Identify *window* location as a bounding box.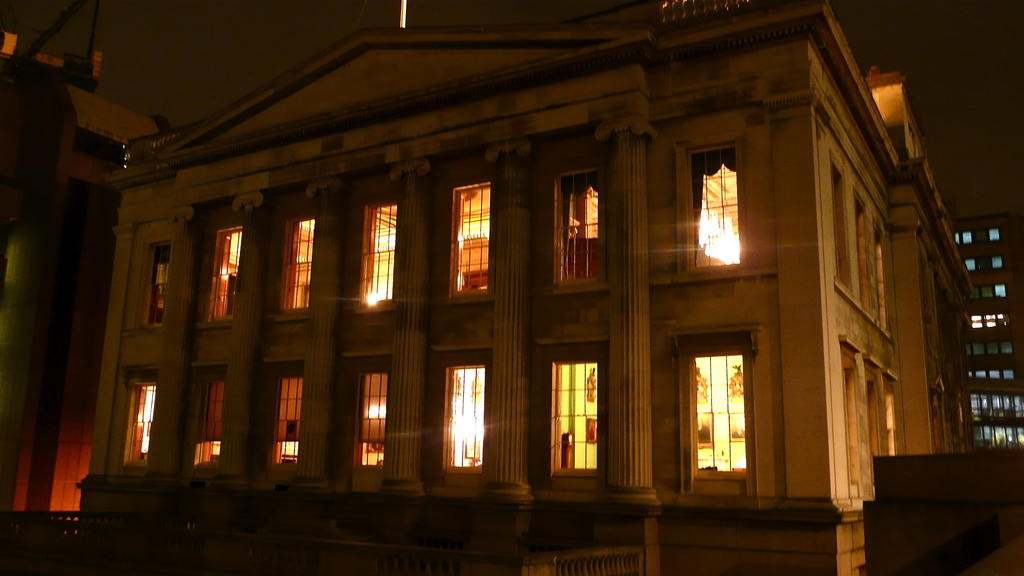
(left=966, top=339, right=1014, bottom=355).
